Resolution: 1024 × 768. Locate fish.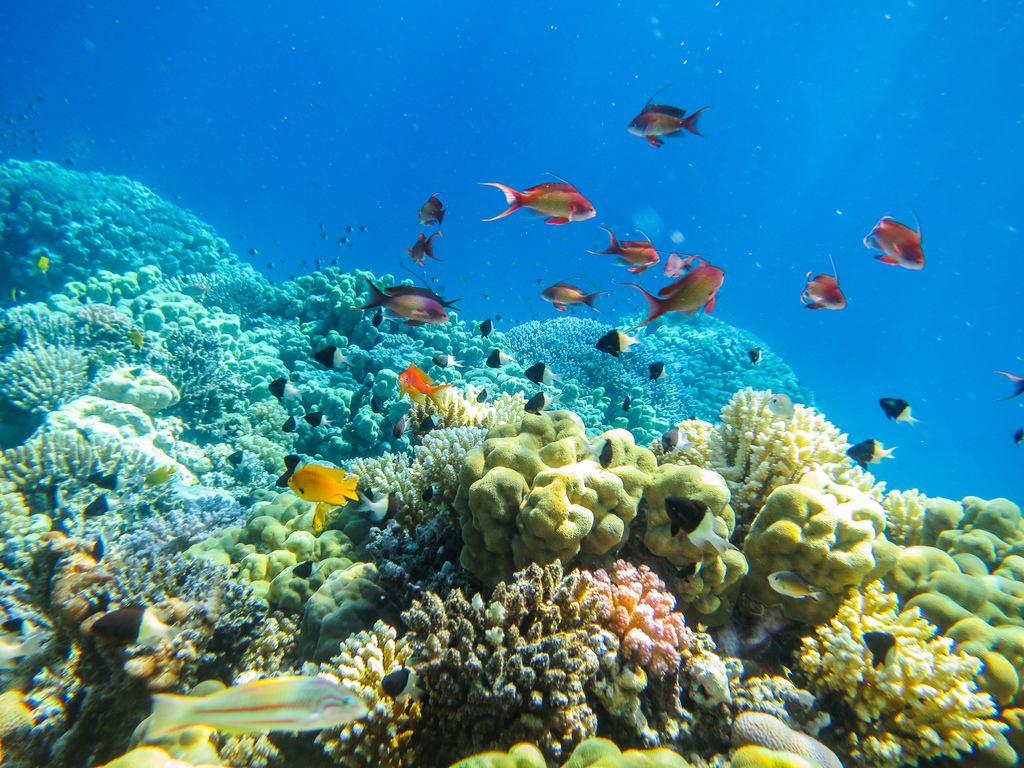
536,278,609,324.
